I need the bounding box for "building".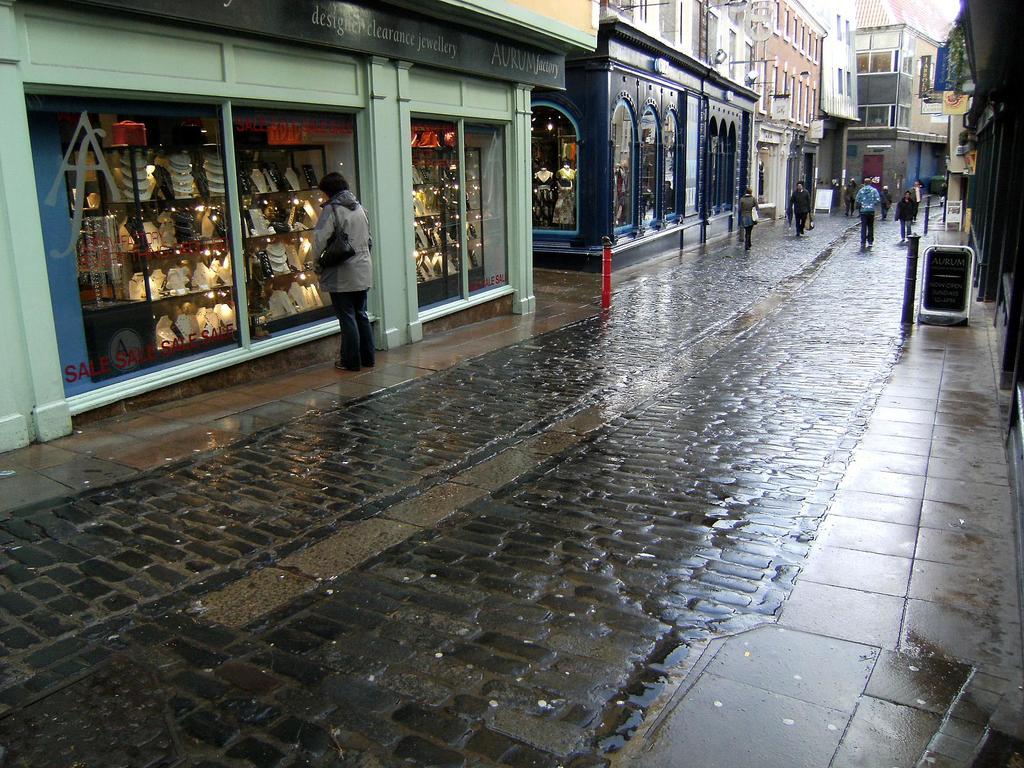
Here it is: rect(810, 0, 986, 199).
